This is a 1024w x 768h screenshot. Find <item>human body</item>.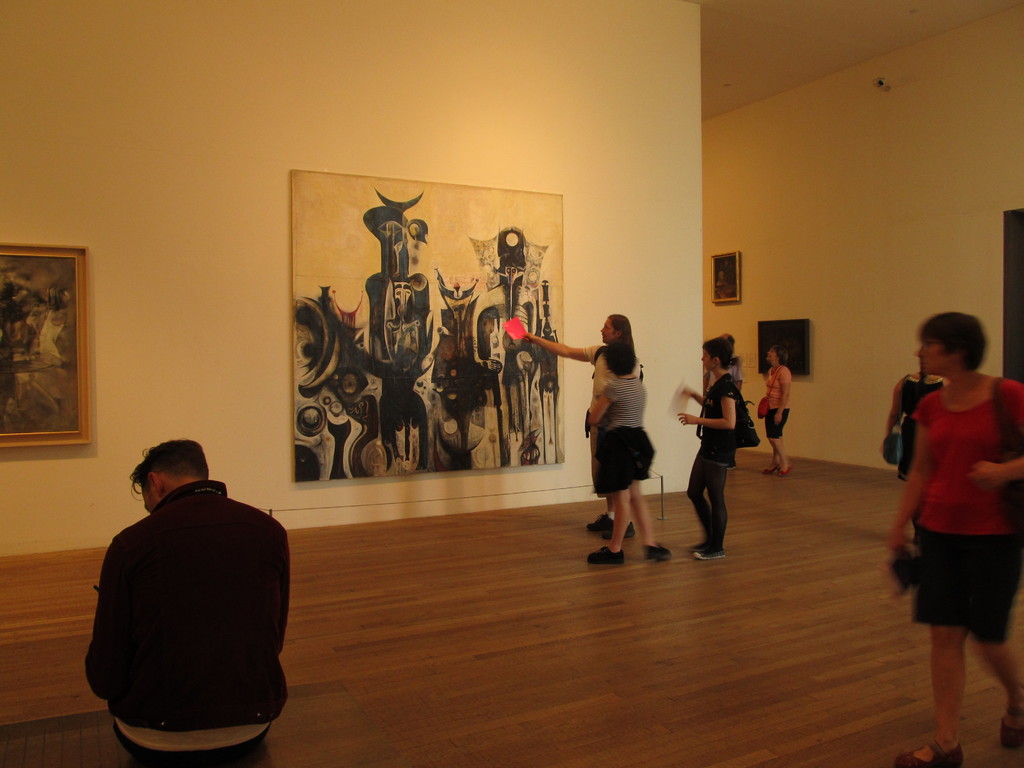
Bounding box: locate(890, 365, 950, 490).
